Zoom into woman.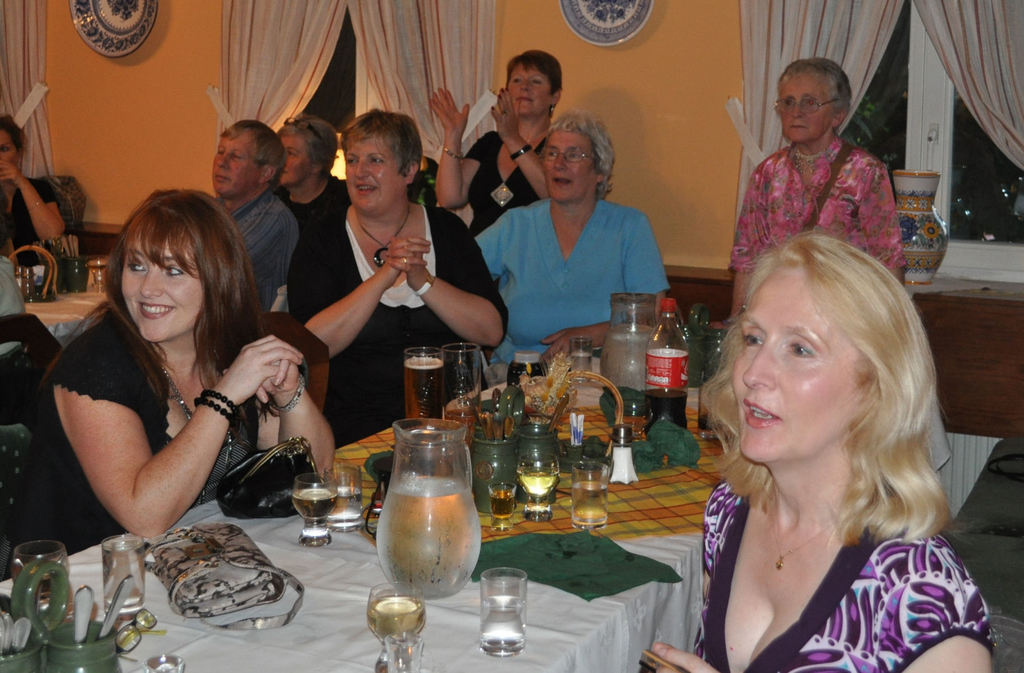
Zoom target: {"x1": 430, "y1": 47, "x2": 575, "y2": 250}.
